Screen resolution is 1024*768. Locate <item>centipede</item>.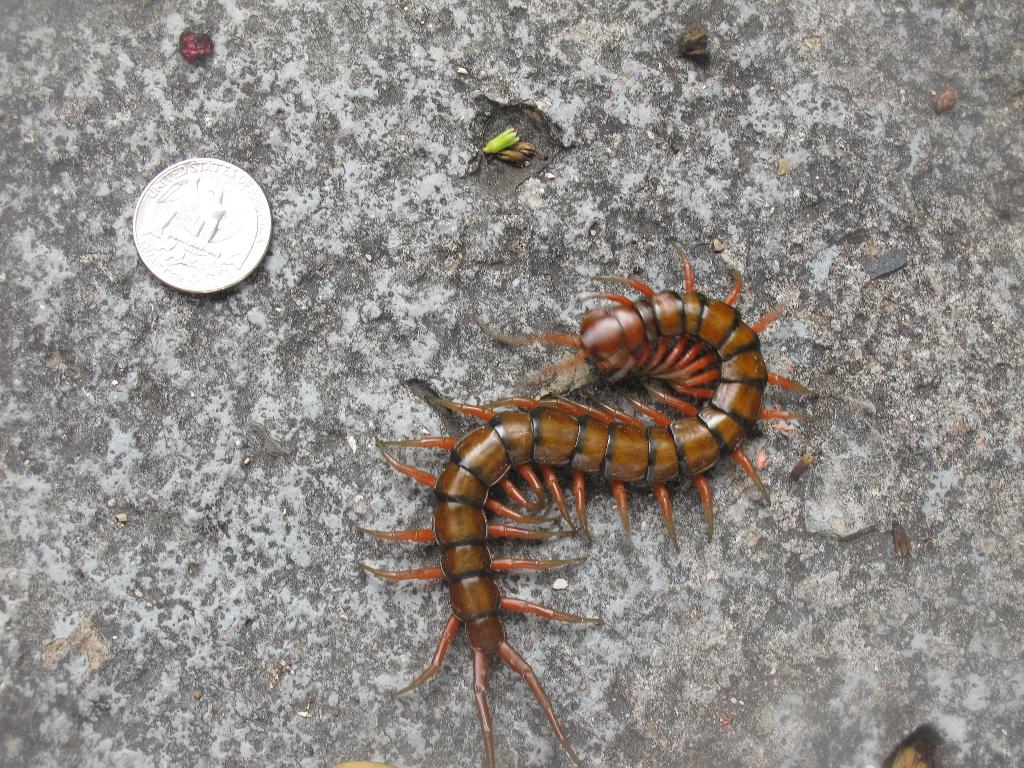
crop(358, 257, 810, 767).
